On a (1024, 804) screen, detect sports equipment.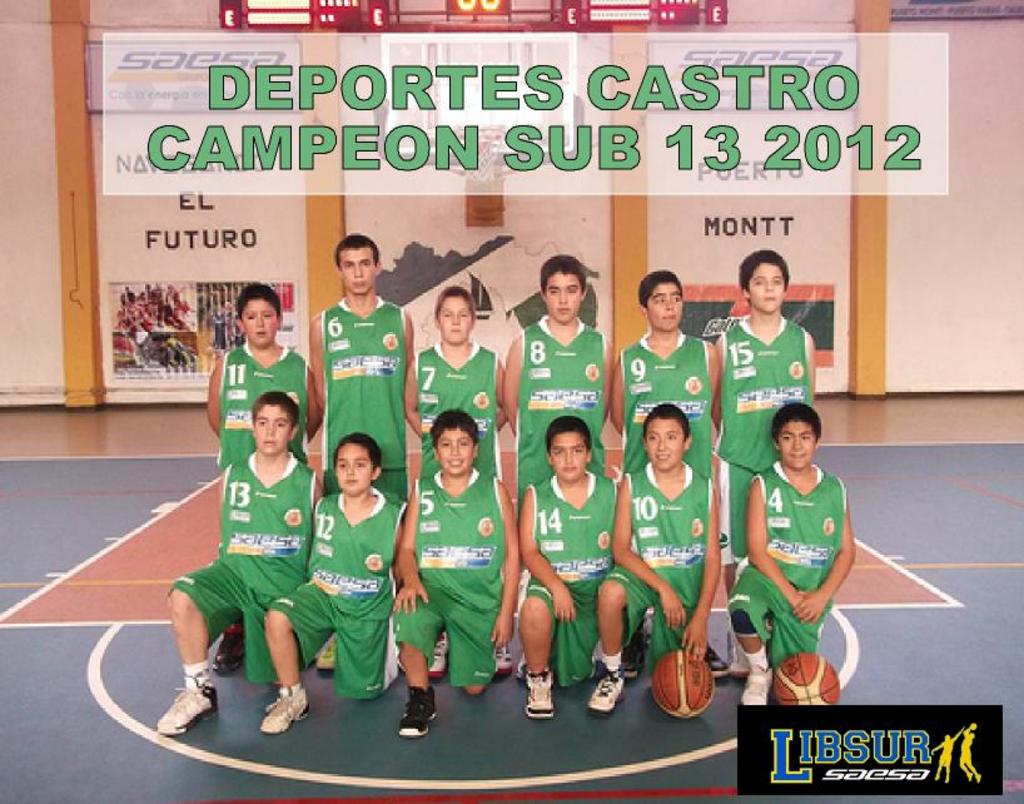
pyautogui.locateOnScreen(655, 652, 711, 718).
